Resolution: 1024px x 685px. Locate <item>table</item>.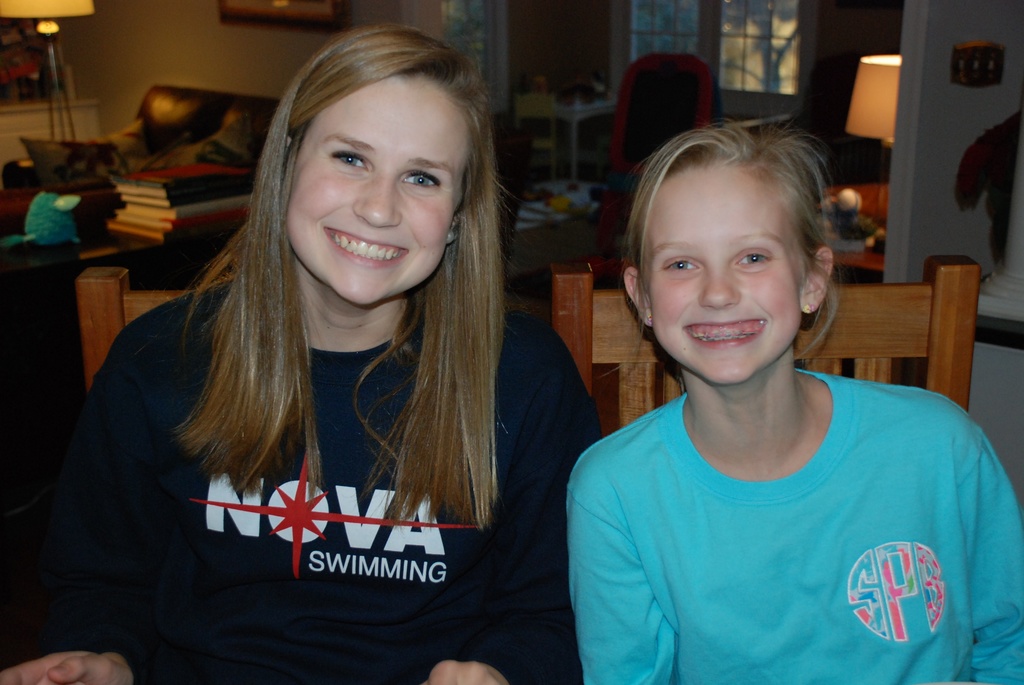
pyautogui.locateOnScreen(0, 187, 152, 295).
